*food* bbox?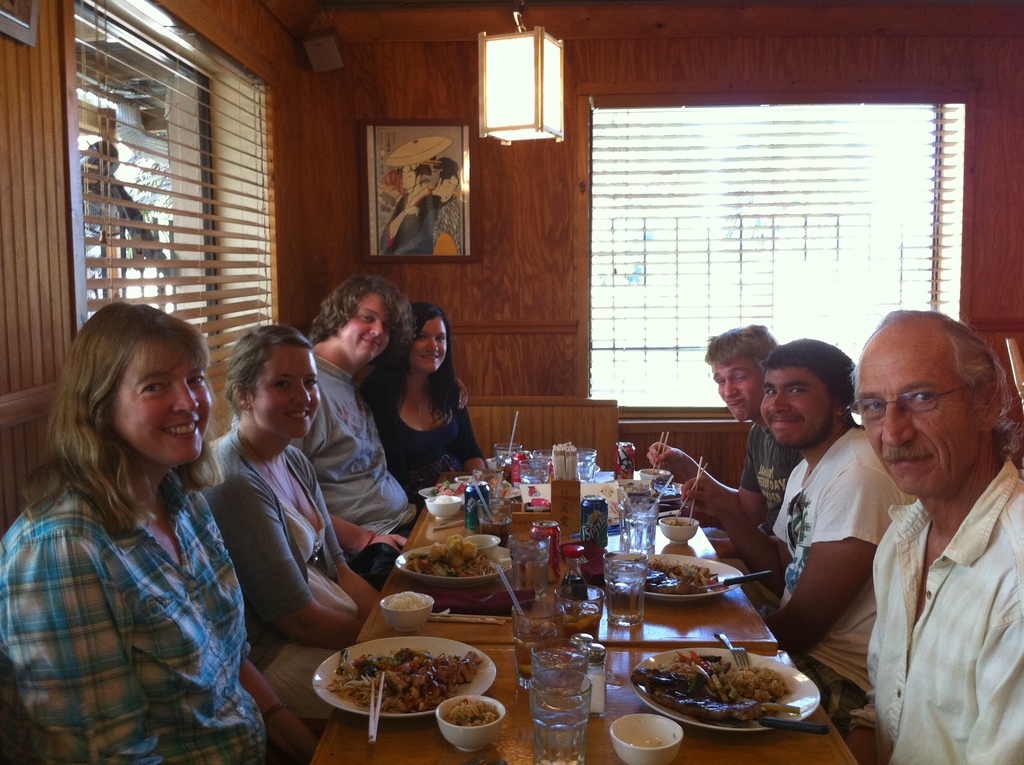
<bbox>428, 481, 461, 496</bbox>
